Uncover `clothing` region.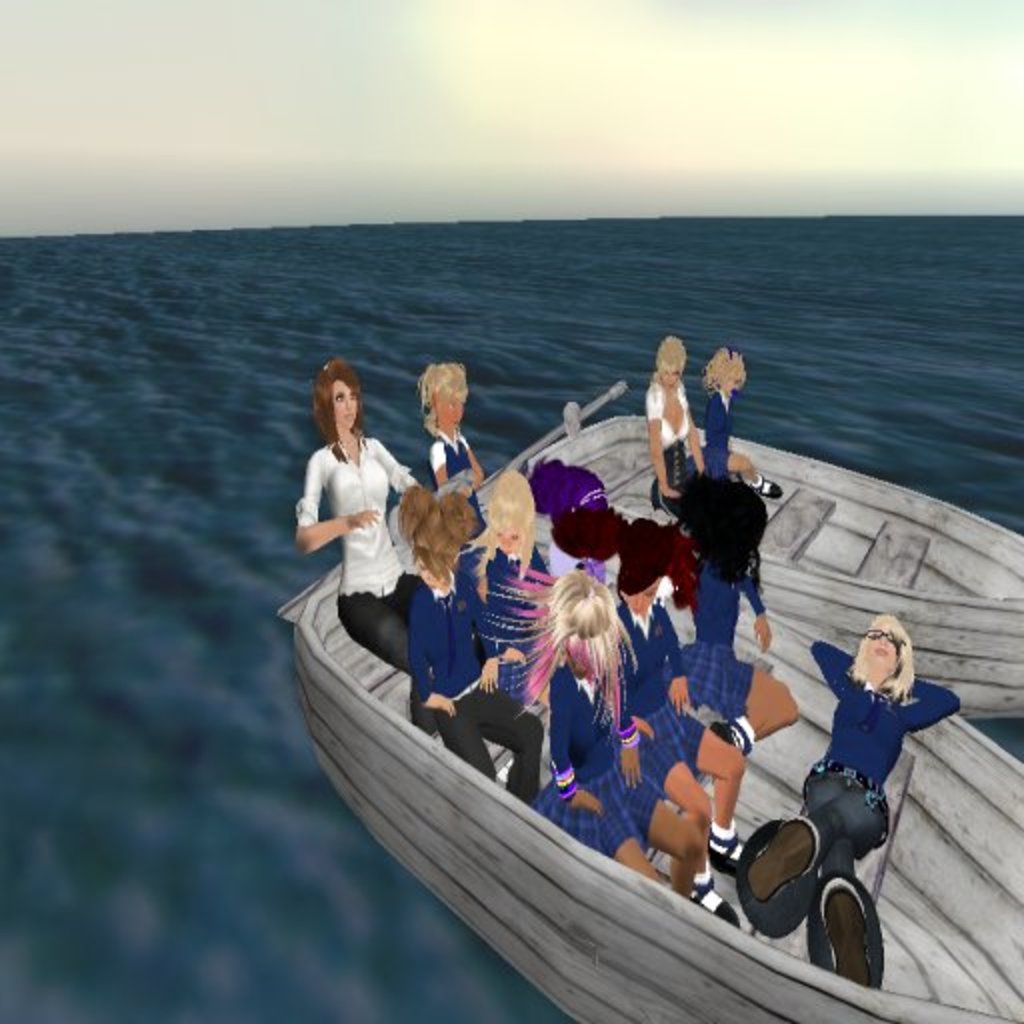
Uncovered: (414, 570, 542, 798).
